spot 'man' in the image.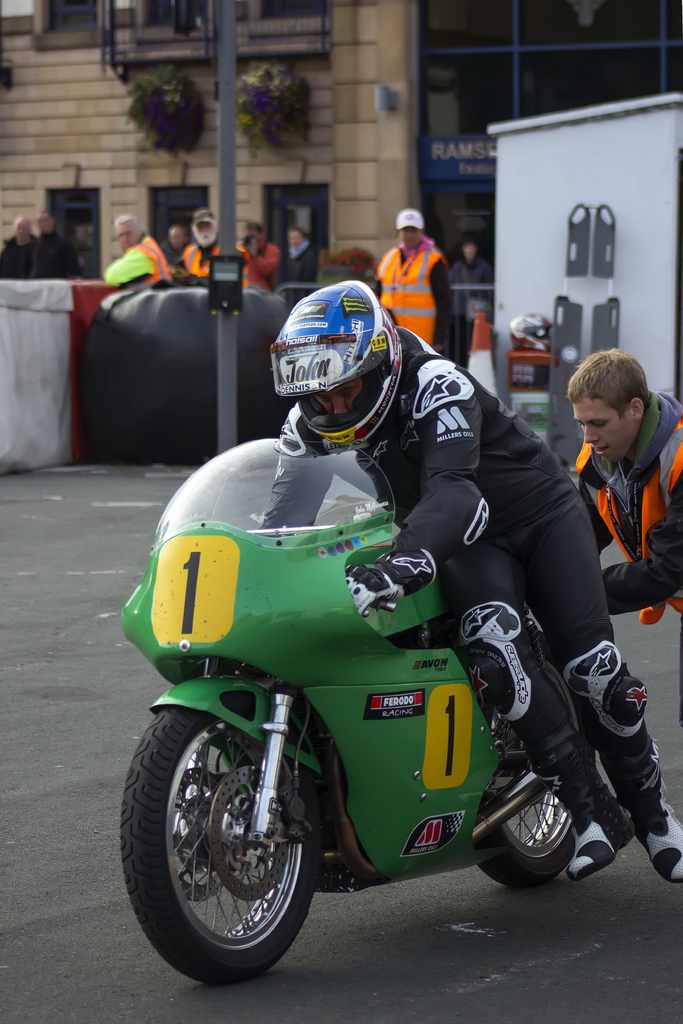
'man' found at 280, 227, 317, 289.
